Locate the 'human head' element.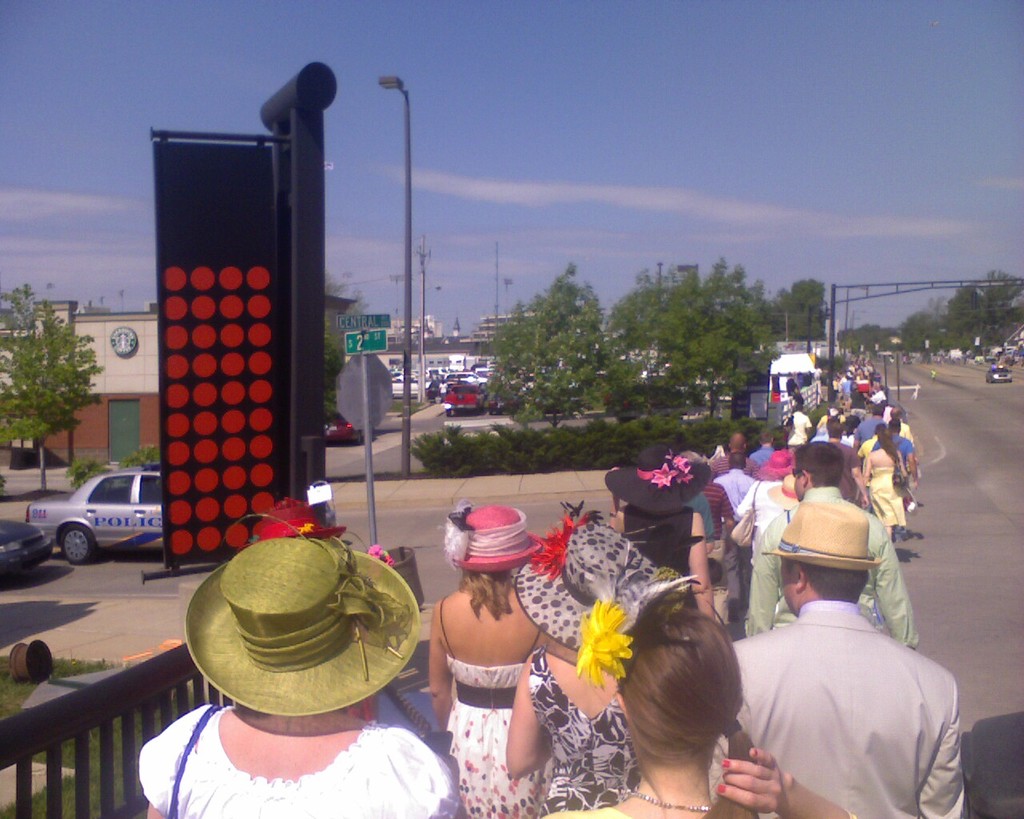
Element bbox: 790,445,845,498.
